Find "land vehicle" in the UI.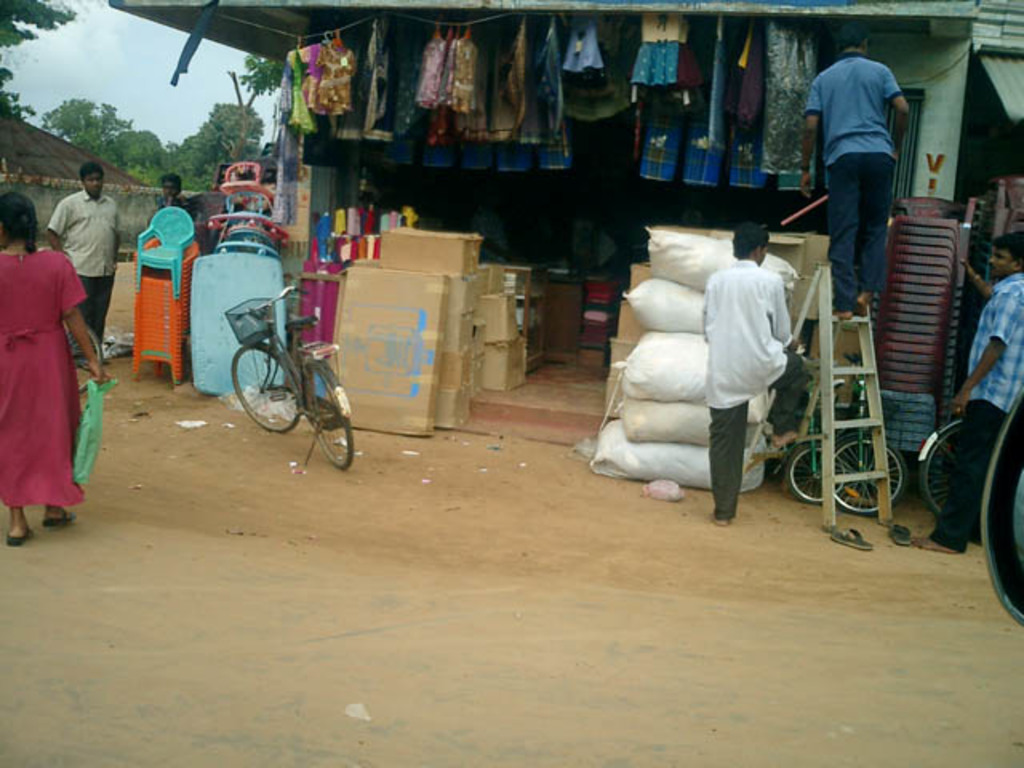
UI element at bbox=(915, 416, 960, 514).
